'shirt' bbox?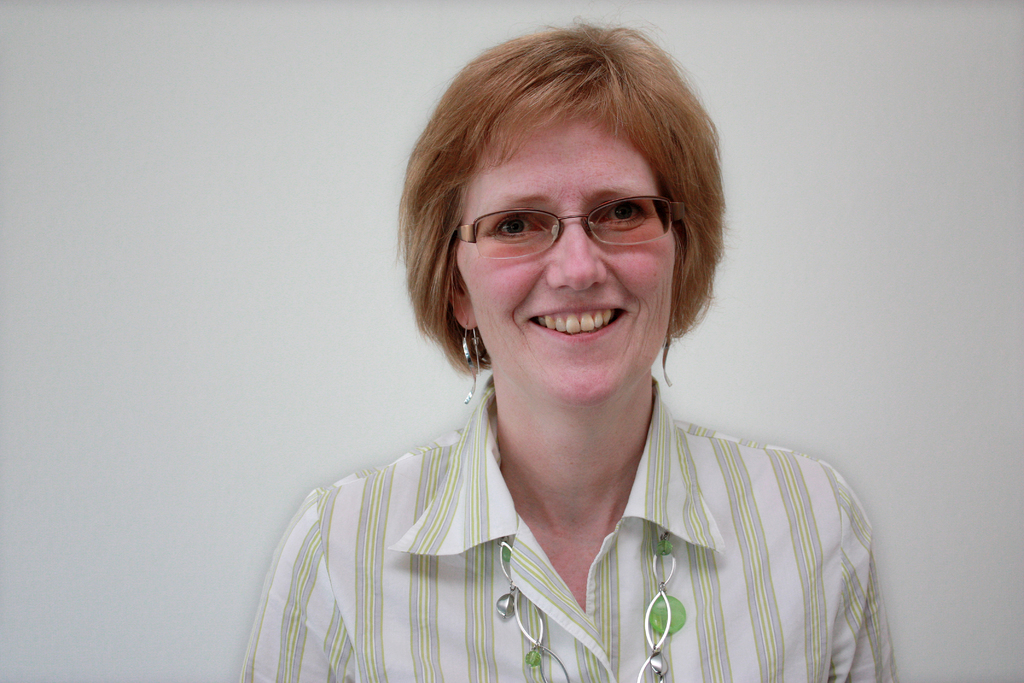
[241, 374, 896, 680]
